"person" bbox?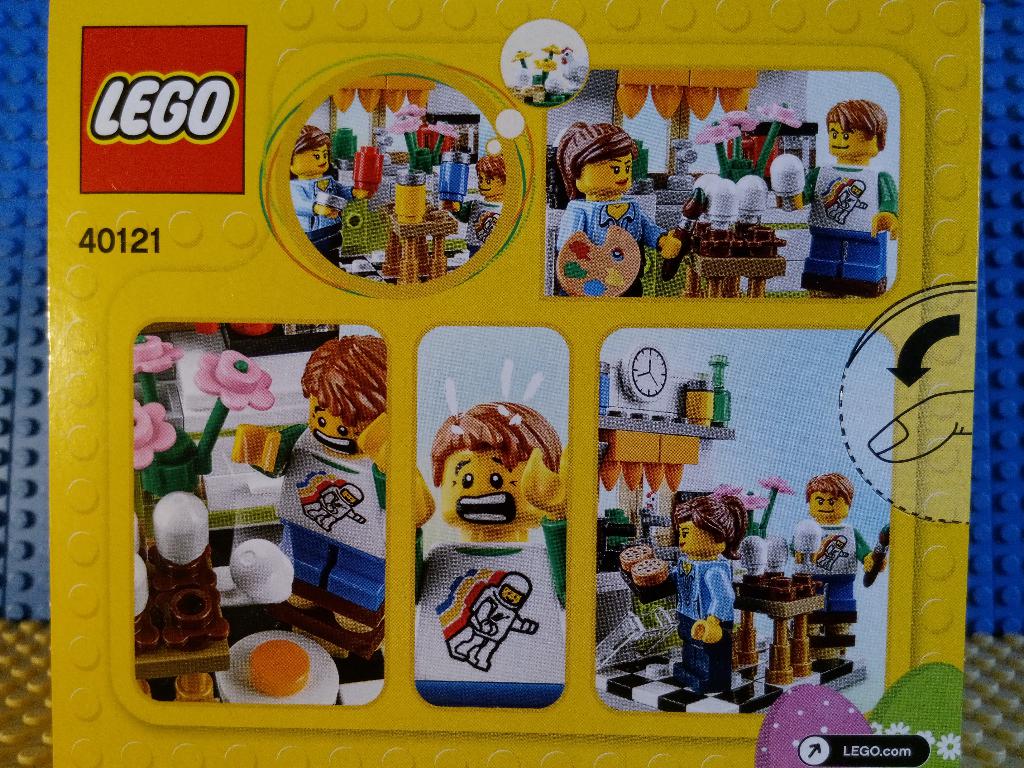
locate(668, 498, 748, 691)
